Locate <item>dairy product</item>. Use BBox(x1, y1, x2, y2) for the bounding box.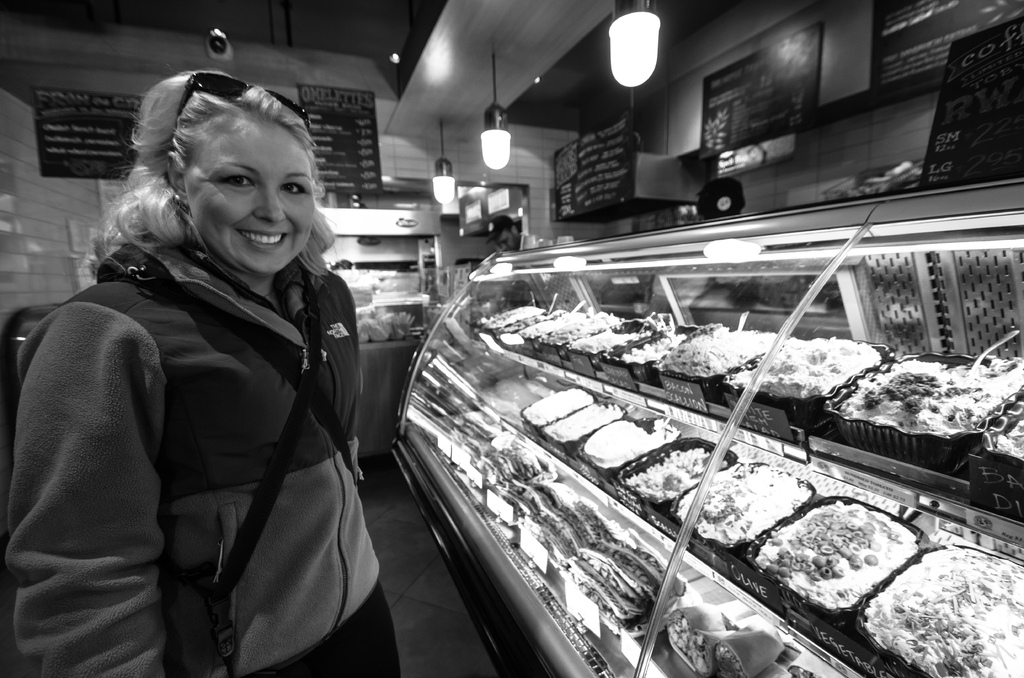
BBox(579, 412, 653, 472).
